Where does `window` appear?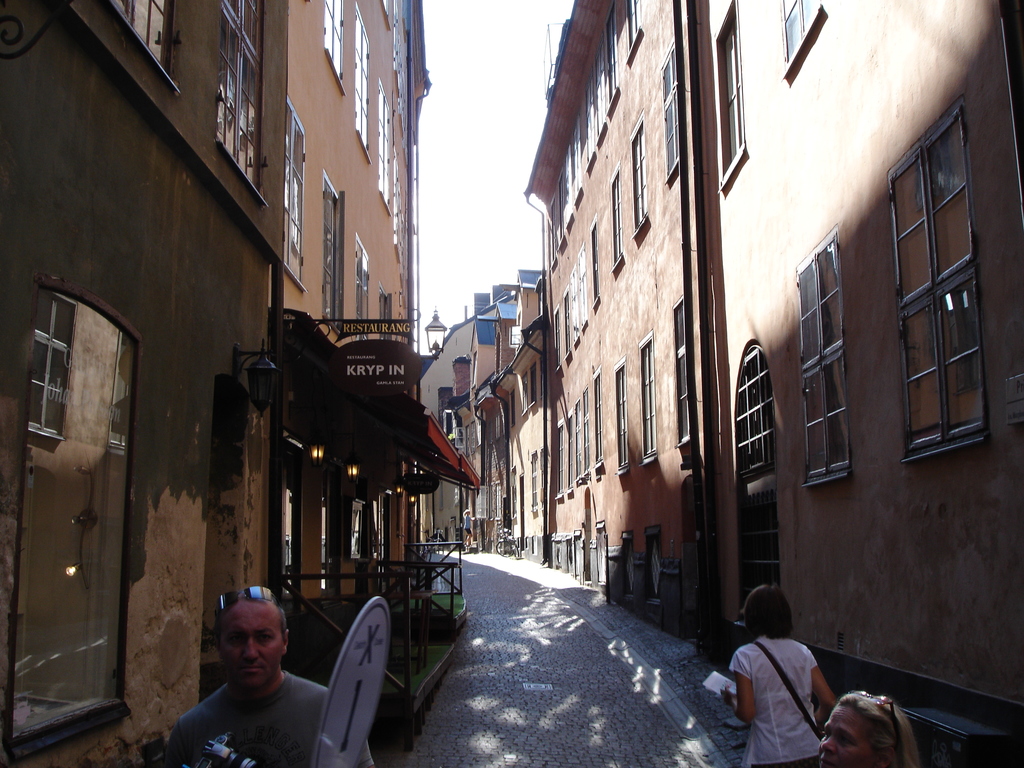
Appears at left=605, top=160, right=623, bottom=273.
